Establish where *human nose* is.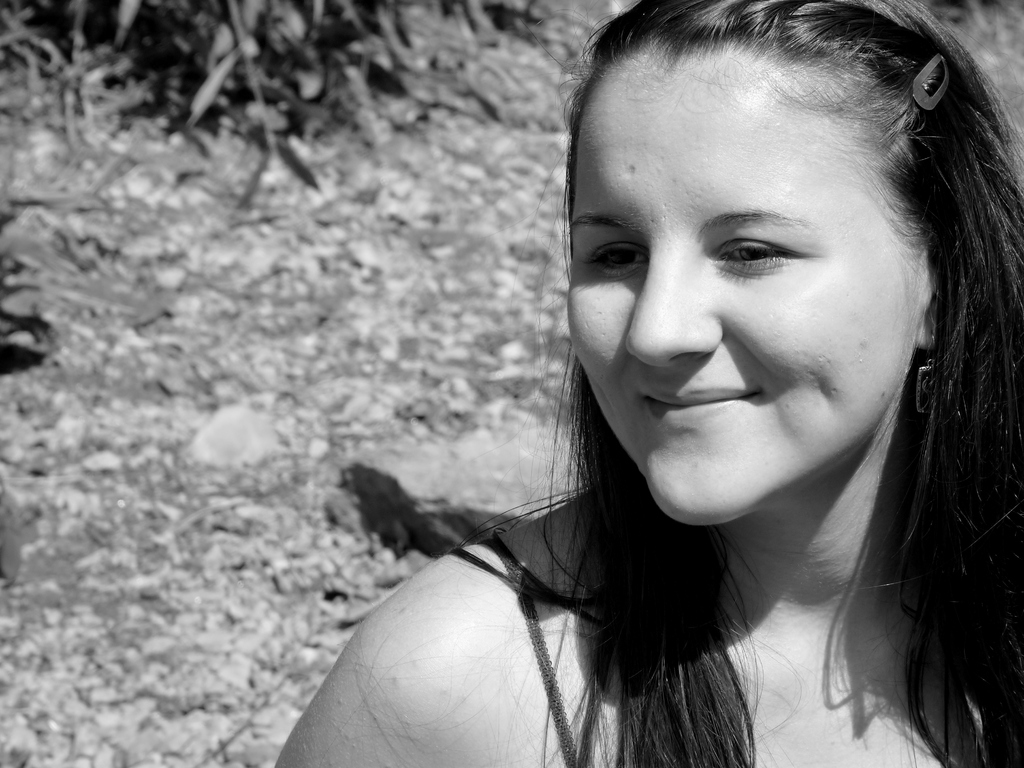
Established at (left=625, top=236, right=726, bottom=367).
